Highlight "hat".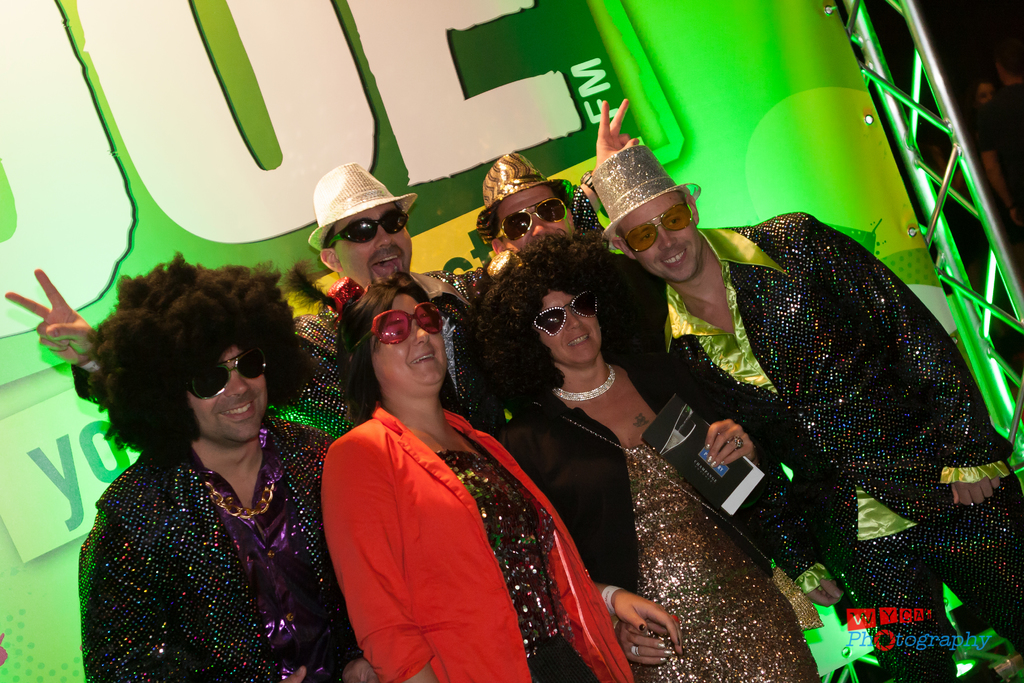
Highlighted region: region(591, 143, 703, 241).
